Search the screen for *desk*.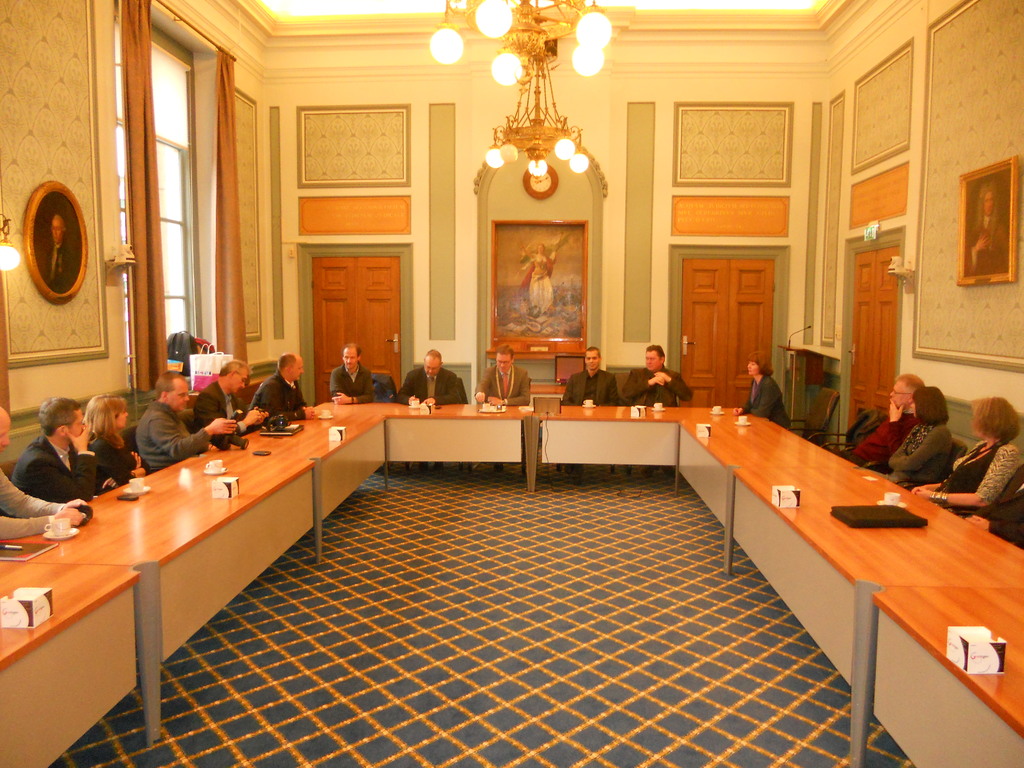
Found at x1=89, y1=350, x2=989, y2=735.
